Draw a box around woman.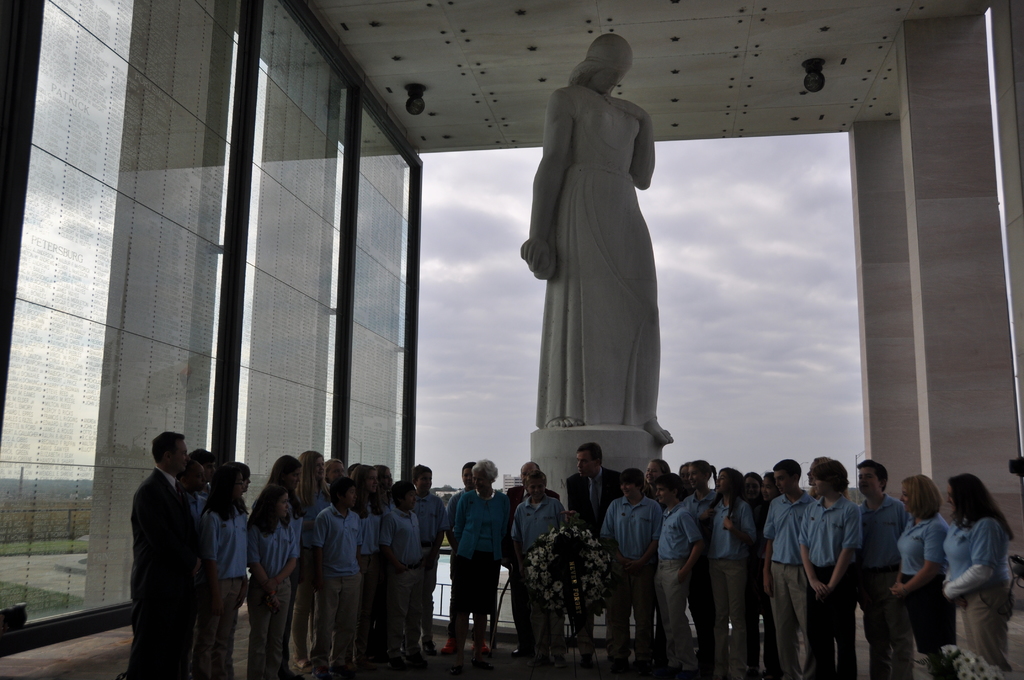
[left=521, top=31, right=674, bottom=444].
